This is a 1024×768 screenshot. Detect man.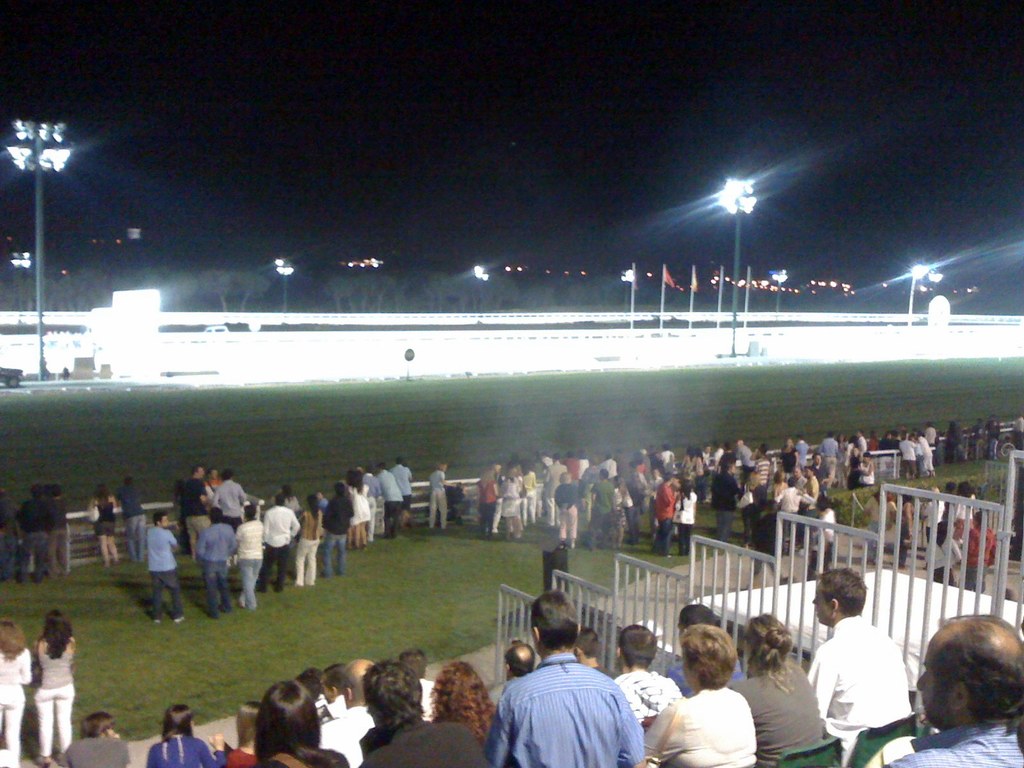
x1=822 y1=429 x2=845 y2=486.
